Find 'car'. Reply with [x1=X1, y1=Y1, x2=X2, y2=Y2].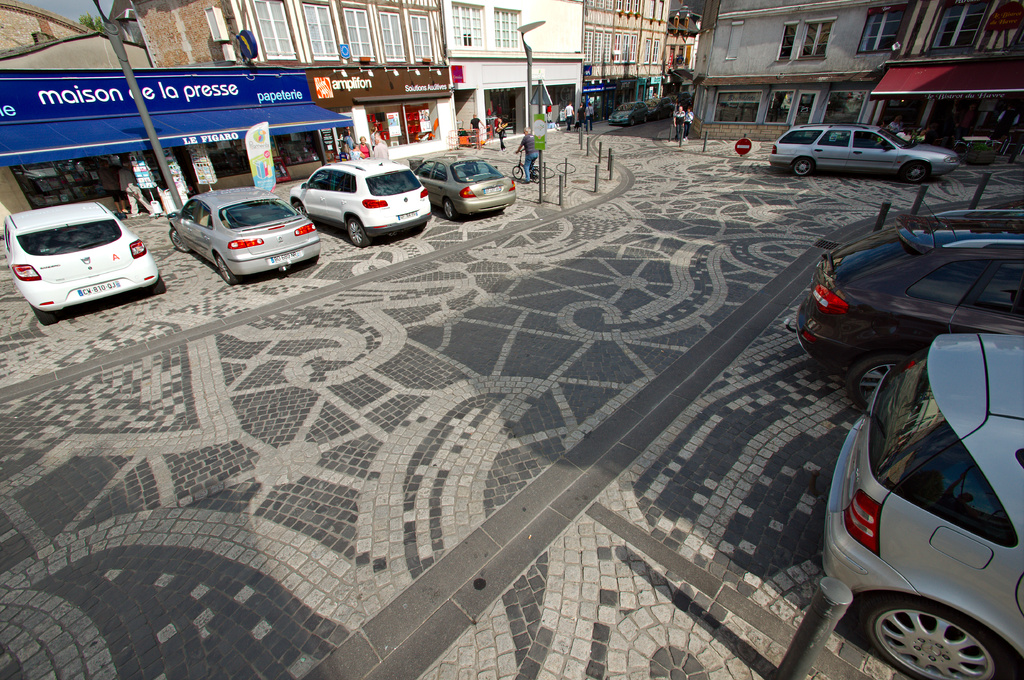
[x1=824, y1=334, x2=1023, y2=679].
